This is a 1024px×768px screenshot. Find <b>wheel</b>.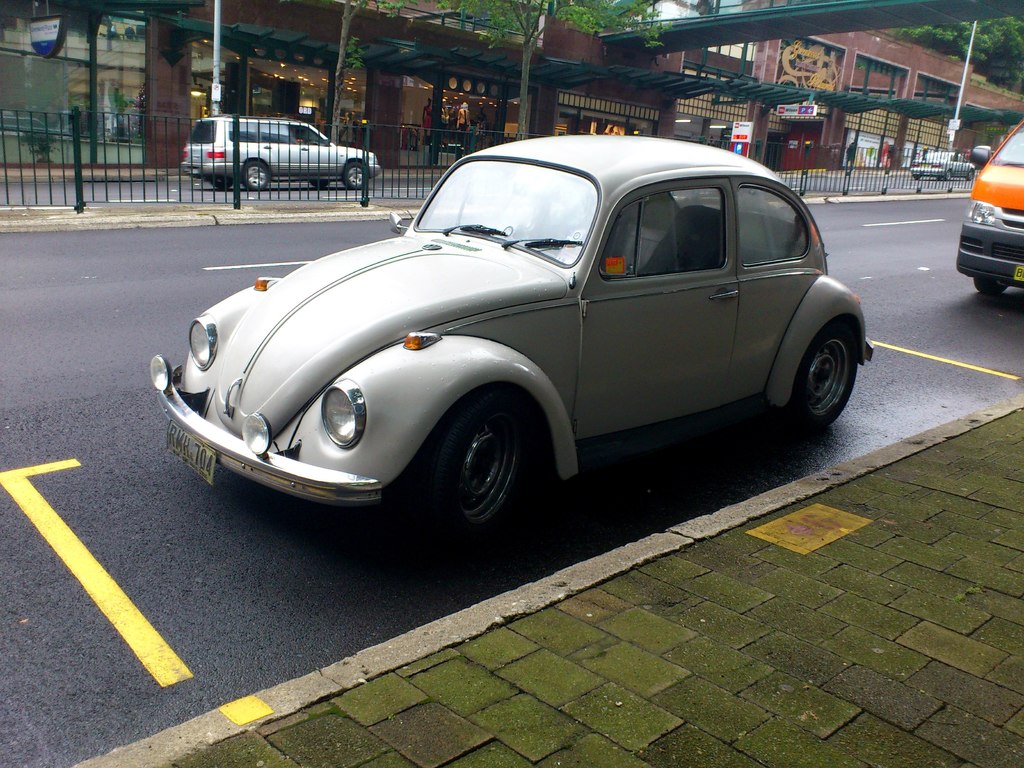
Bounding box: bbox(766, 312, 867, 440).
